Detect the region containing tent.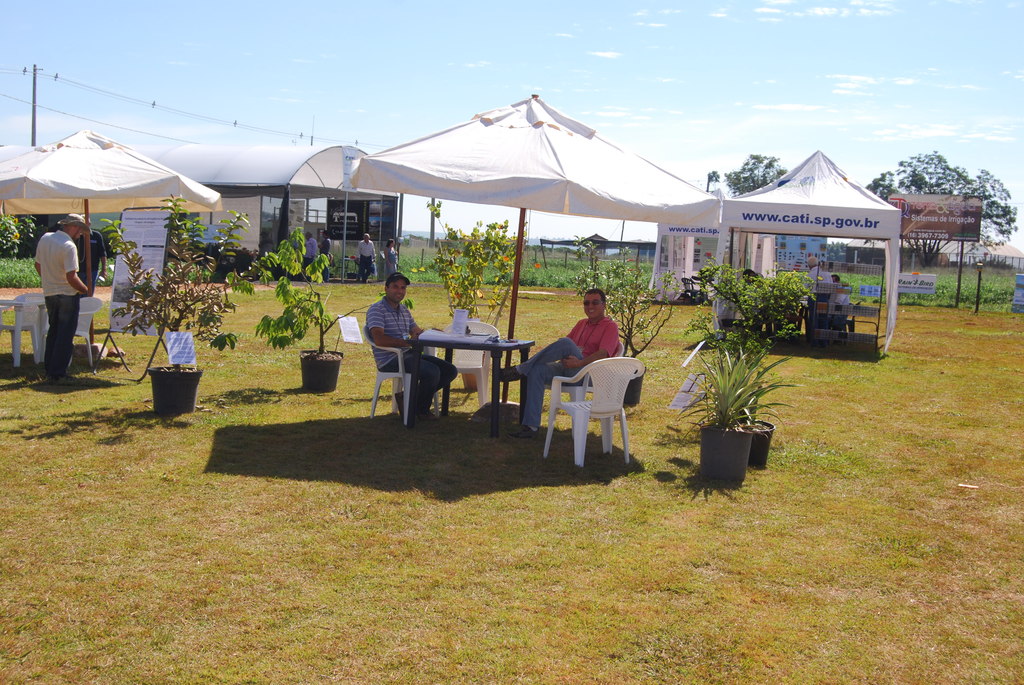
Rect(0, 125, 224, 280).
